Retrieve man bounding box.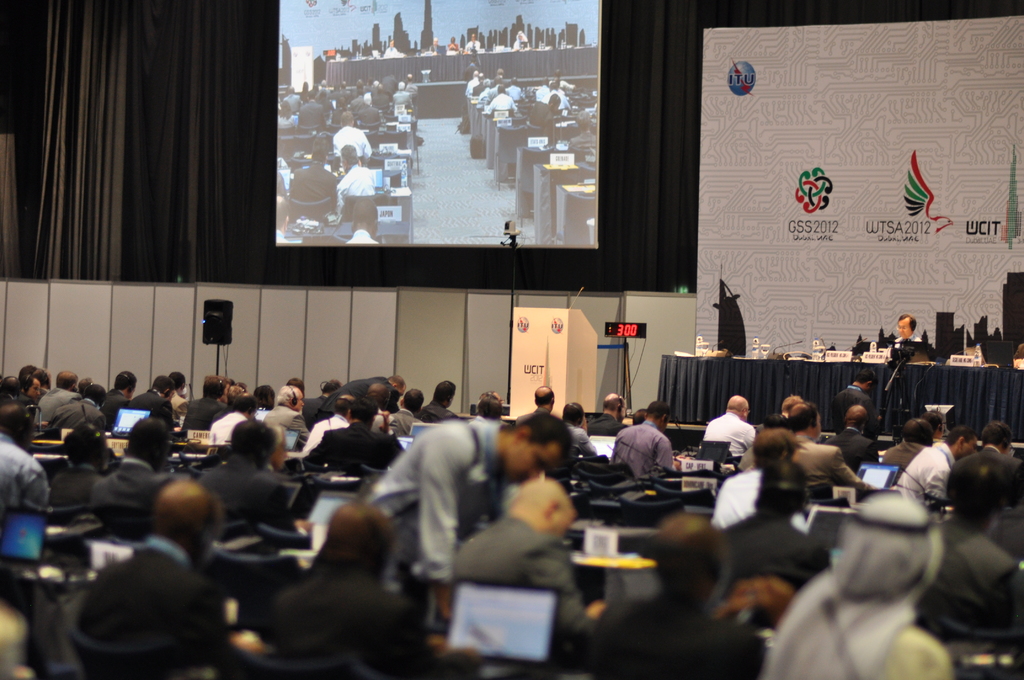
Bounding box: {"left": 52, "top": 384, "right": 108, "bottom": 432}.
